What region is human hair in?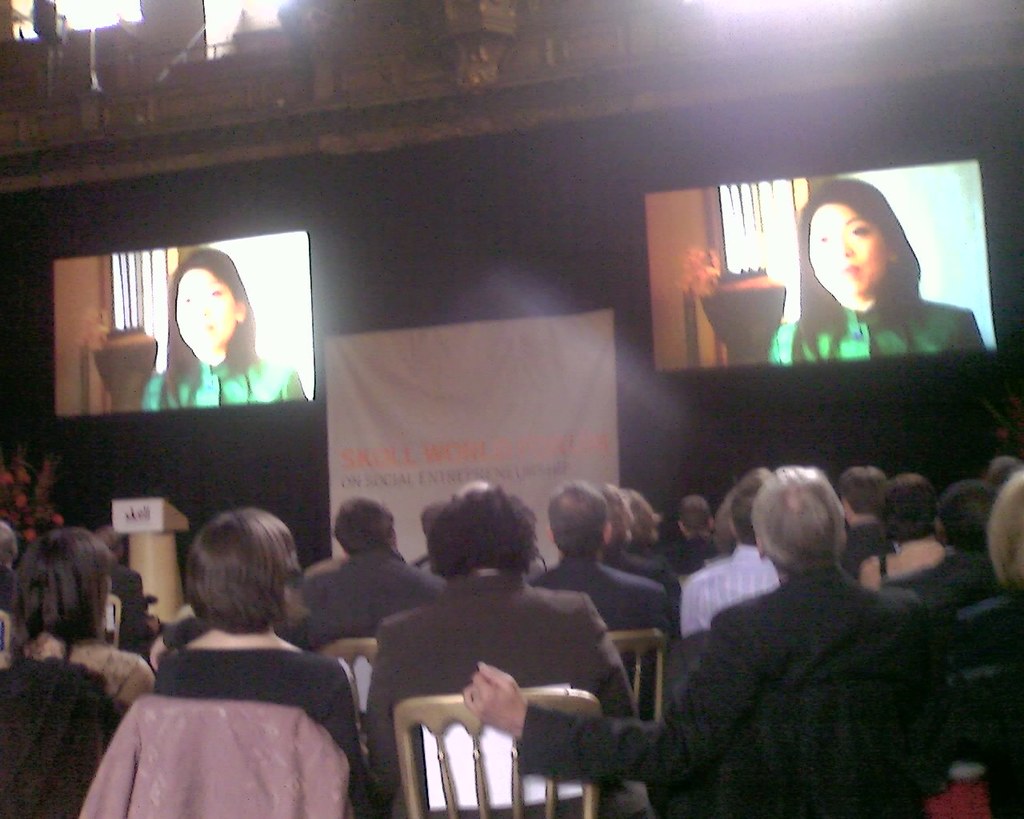
locate(796, 178, 921, 352).
